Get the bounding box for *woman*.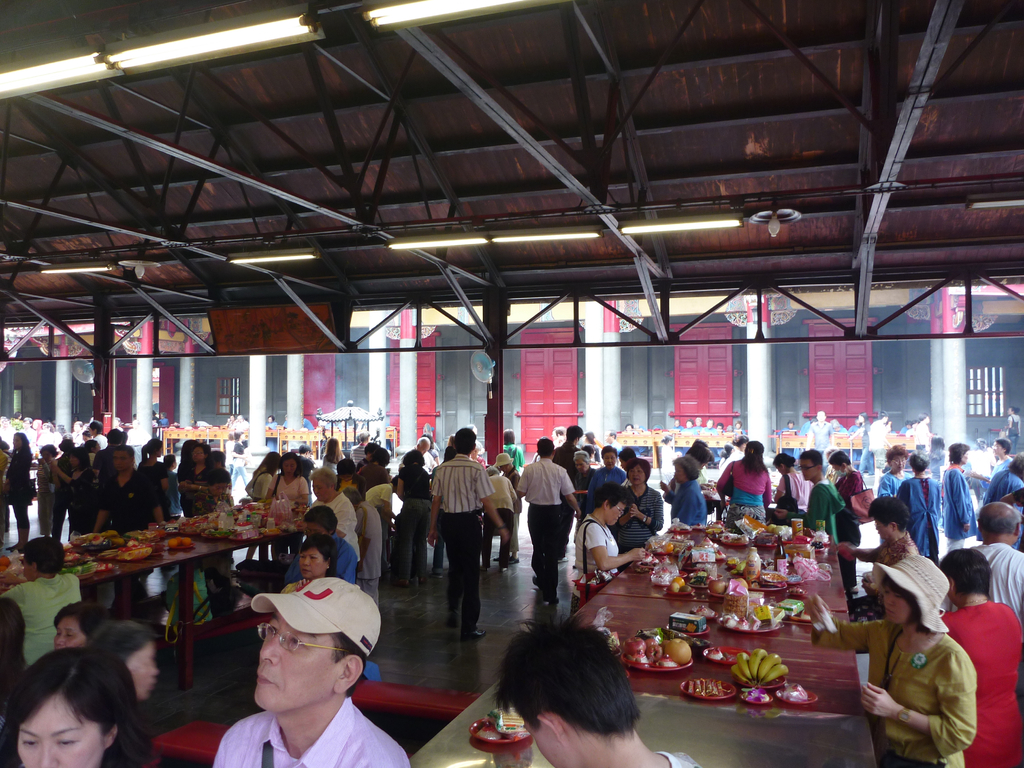
locate(356, 447, 391, 491).
